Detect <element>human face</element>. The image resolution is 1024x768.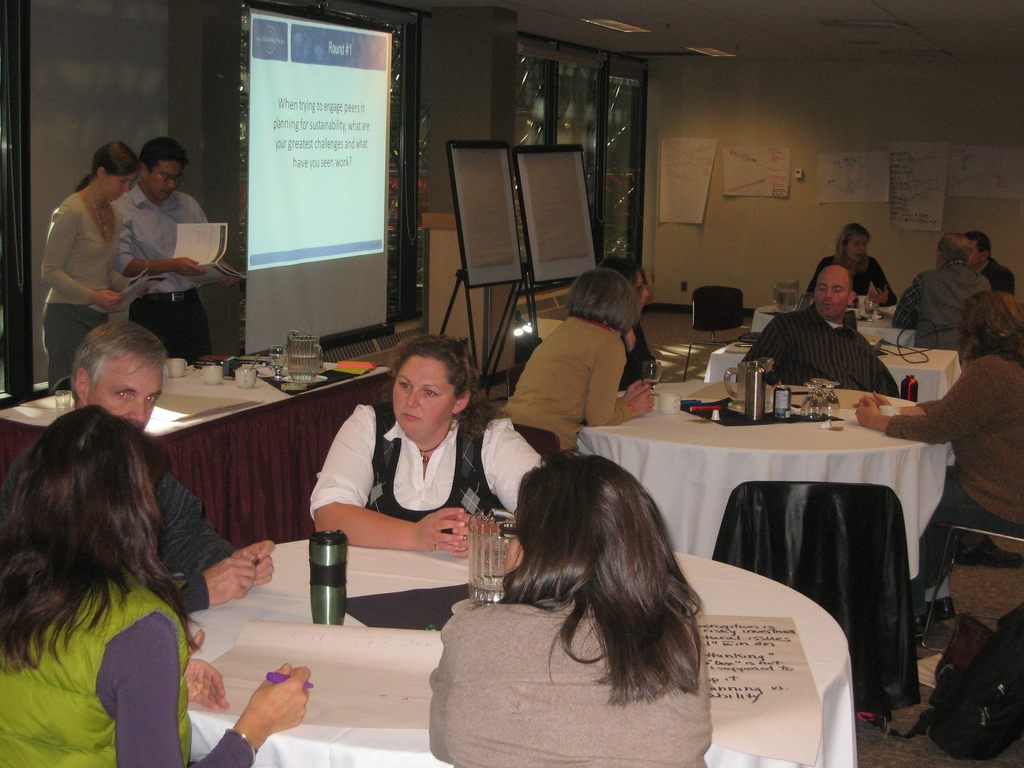
x1=99, y1=173, x2=137, y2=207.
